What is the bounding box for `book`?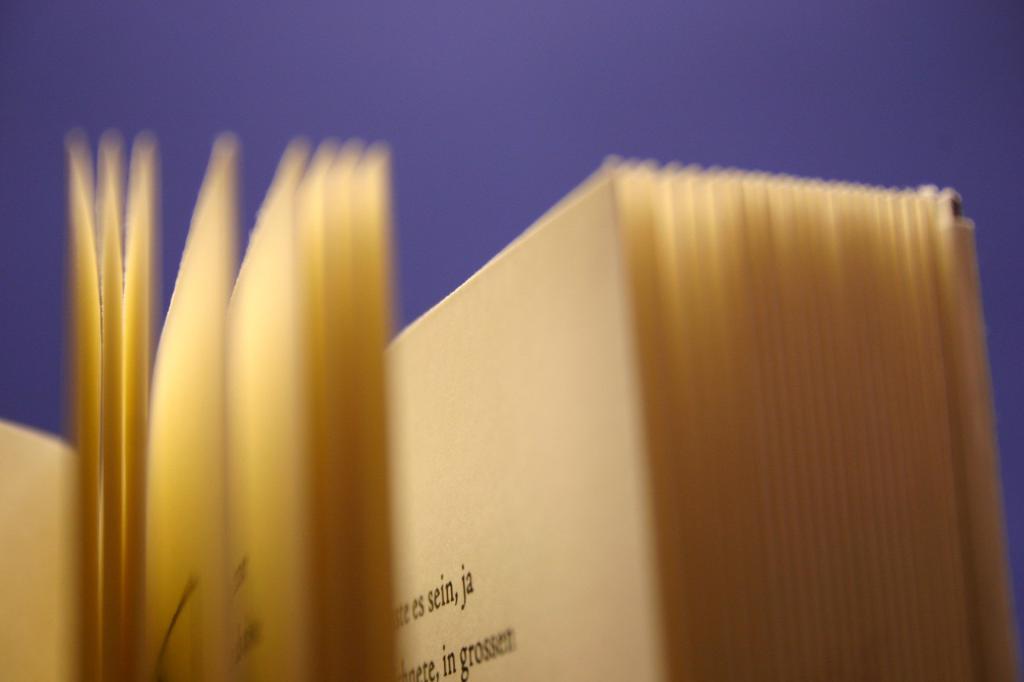
detection(0, 128, 1008, 681).
